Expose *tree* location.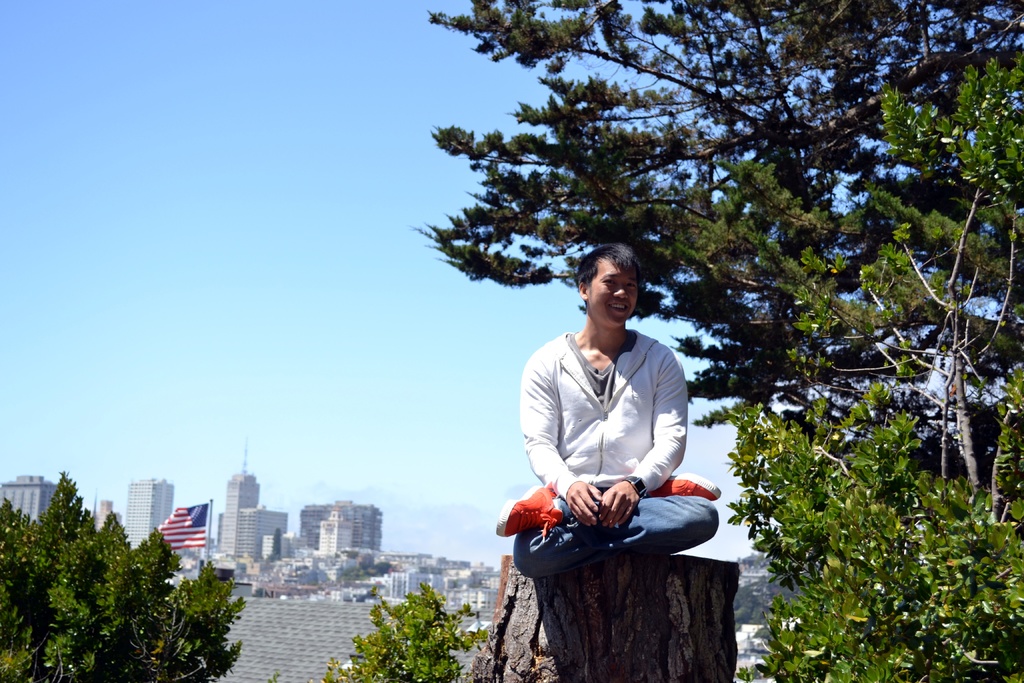
Exposed at [left=322, top=575, right=490, bottom=682].
